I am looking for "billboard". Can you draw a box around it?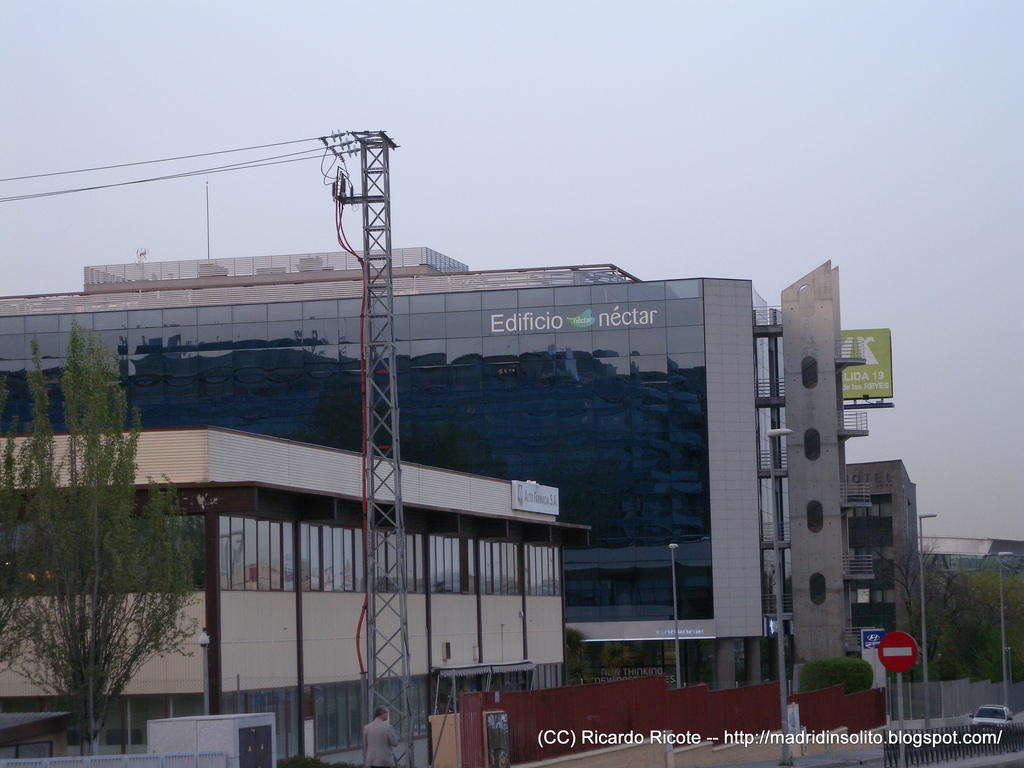
Sure, the bounding box is detection(508, 480, 558, 516).
